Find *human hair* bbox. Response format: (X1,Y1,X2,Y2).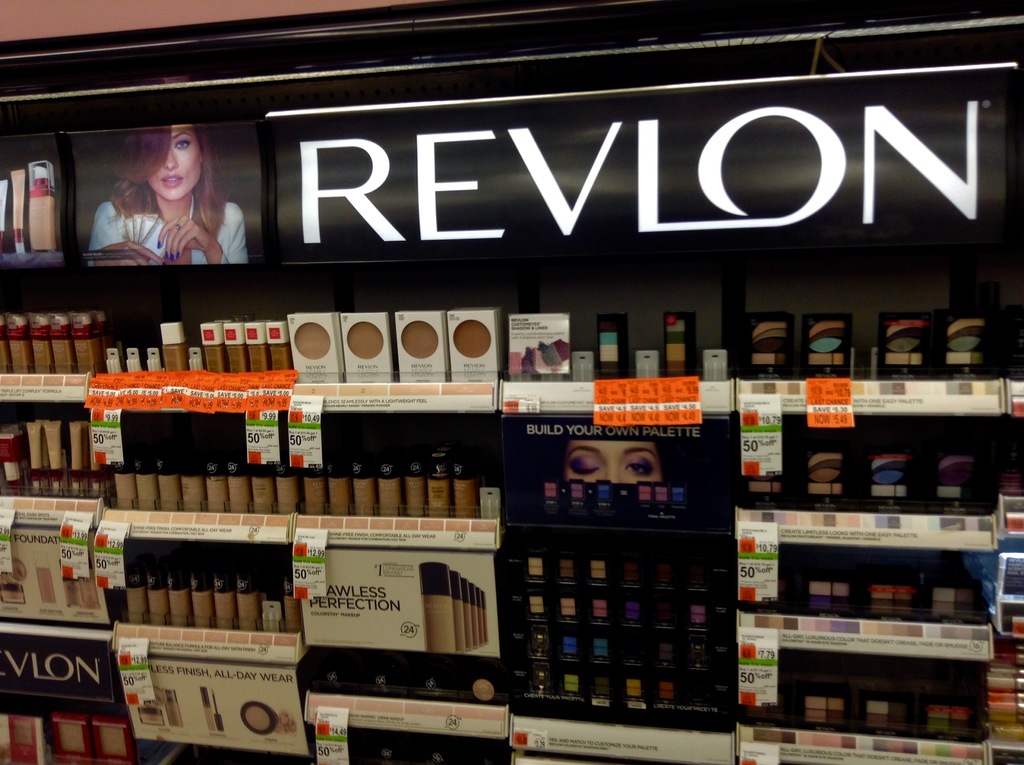
(545,430,681,483).
